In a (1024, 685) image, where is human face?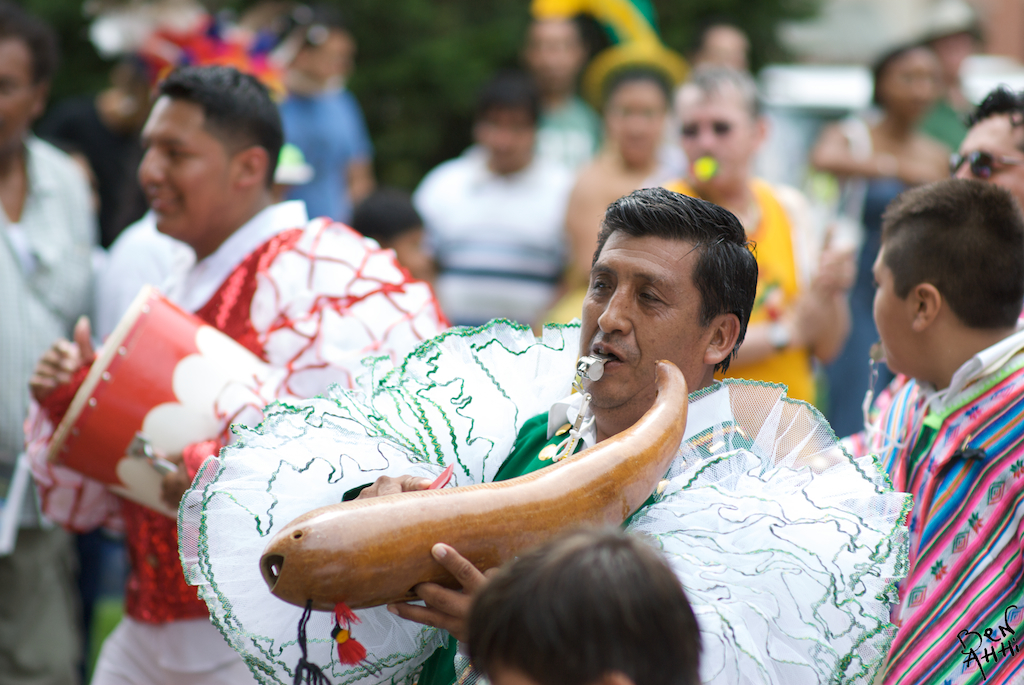
<bbox>680, 92, 759, 188</bbox>.
